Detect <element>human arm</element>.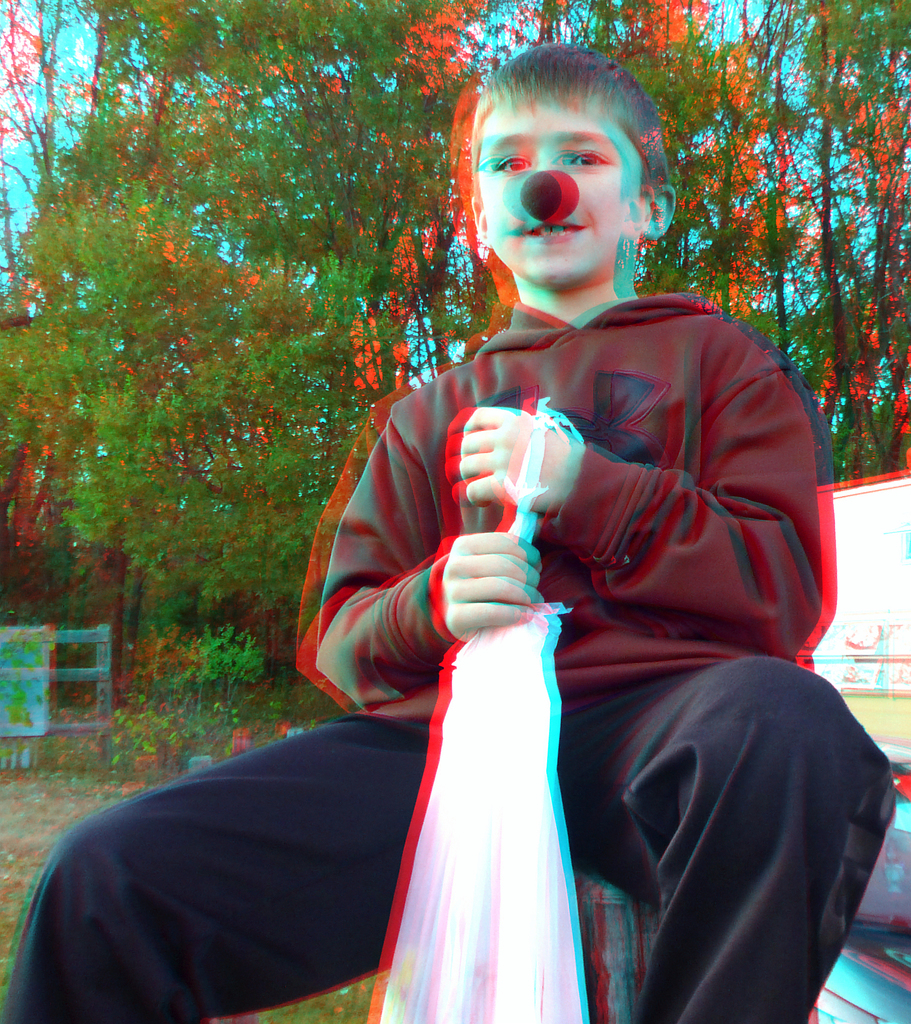
Detected at [left=297, top=444, right=572, bottom=673].
